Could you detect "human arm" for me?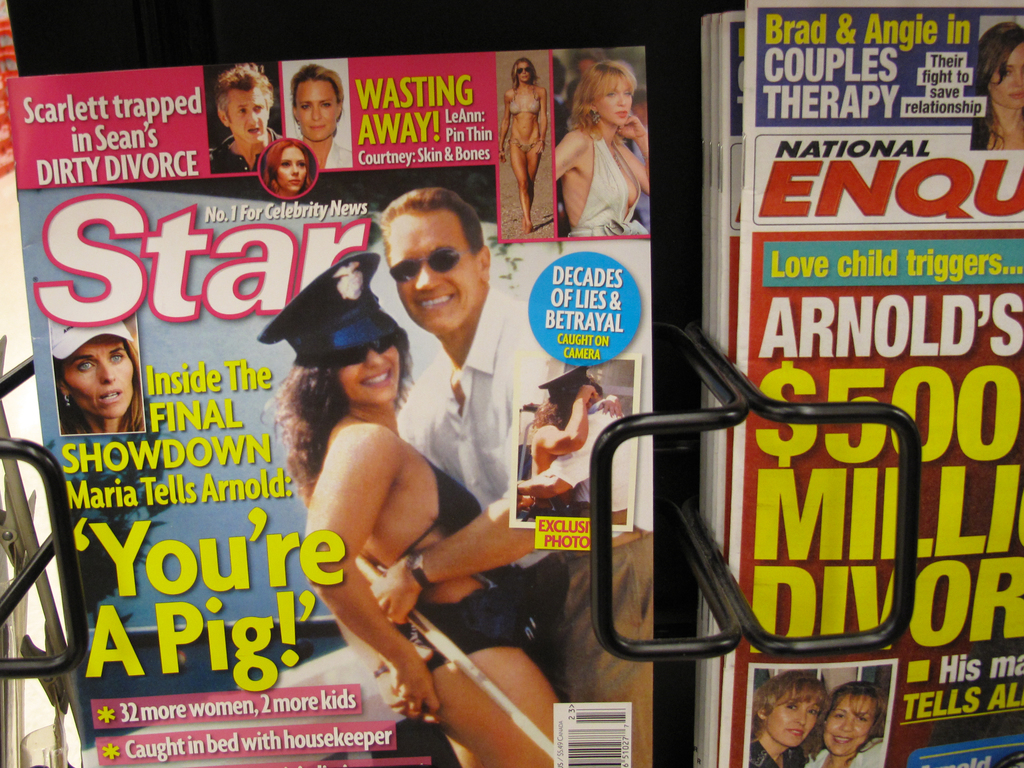
Detection result: 614, 114, 648, 192.
